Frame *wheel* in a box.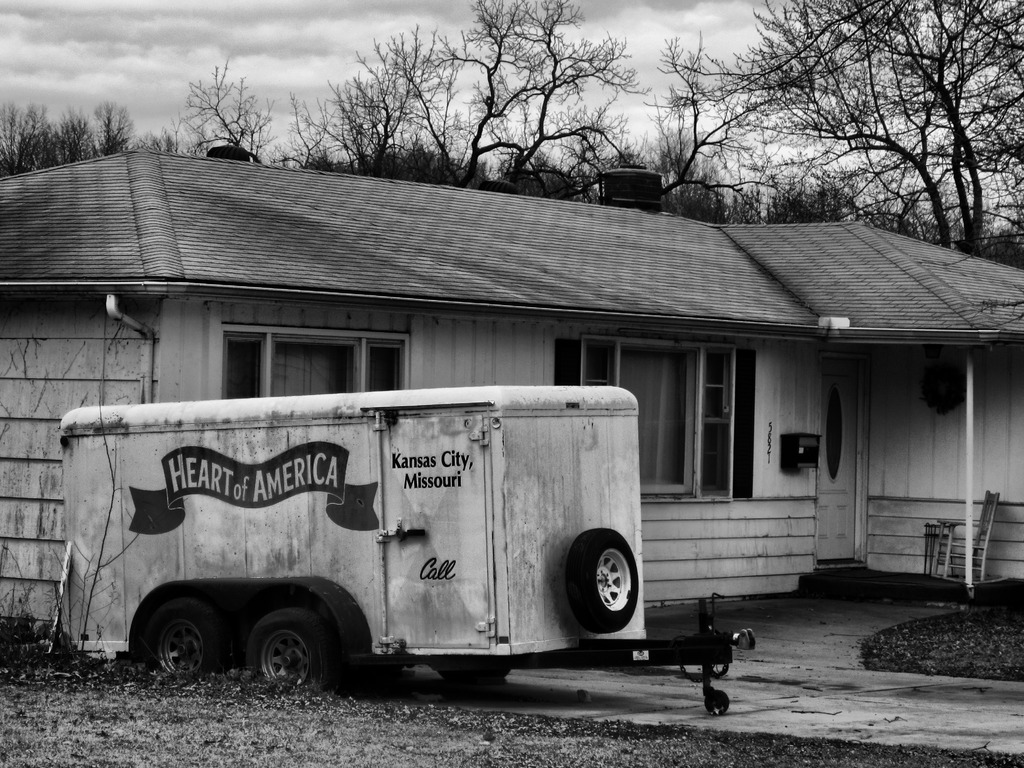
rect(705, 689, 730, 714).
